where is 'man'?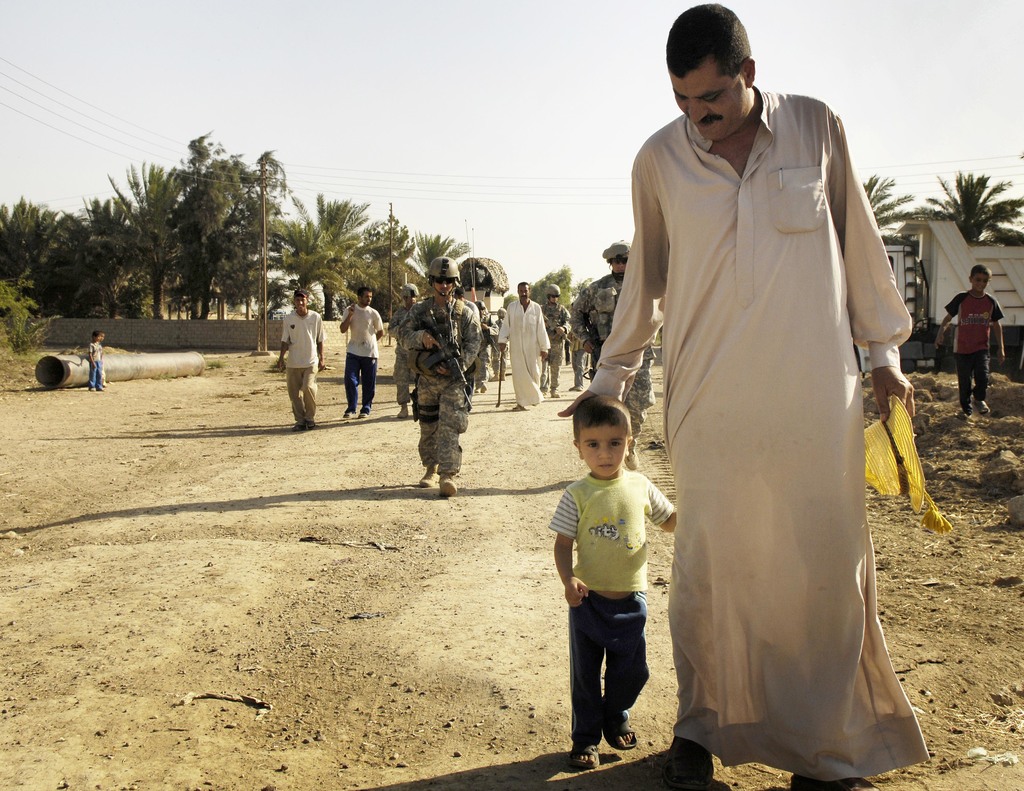
bbox=(391, 284, 417, 414).
